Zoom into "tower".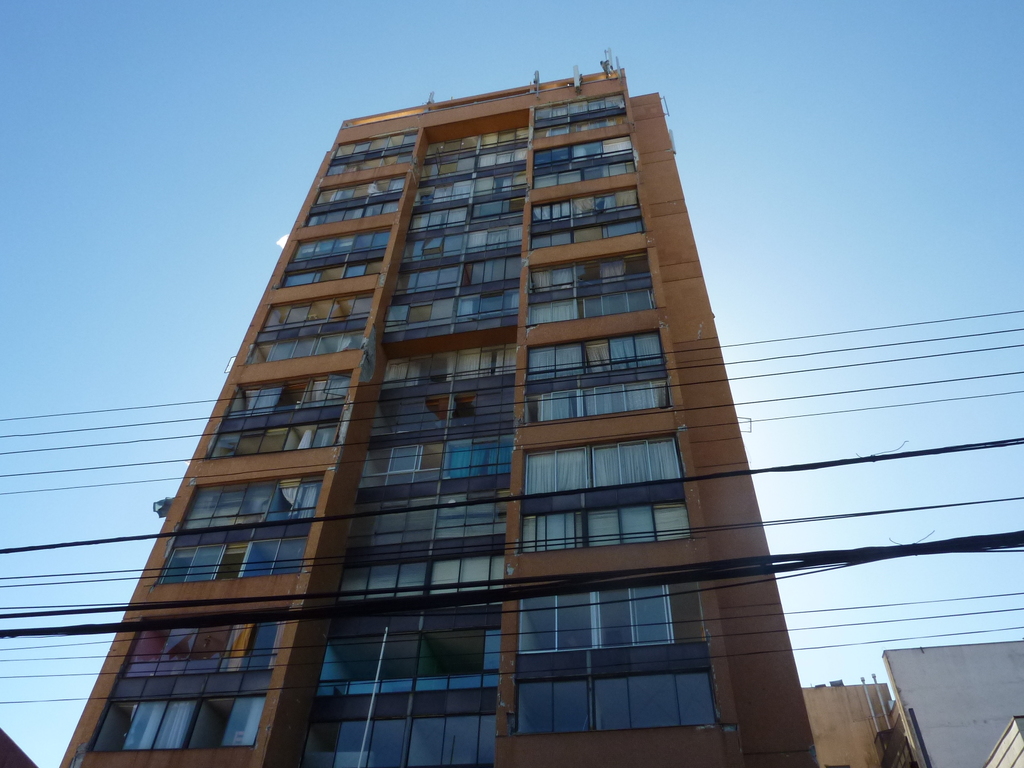
Zoom target: x1=82 y1=17 x2=828 y2=761.
